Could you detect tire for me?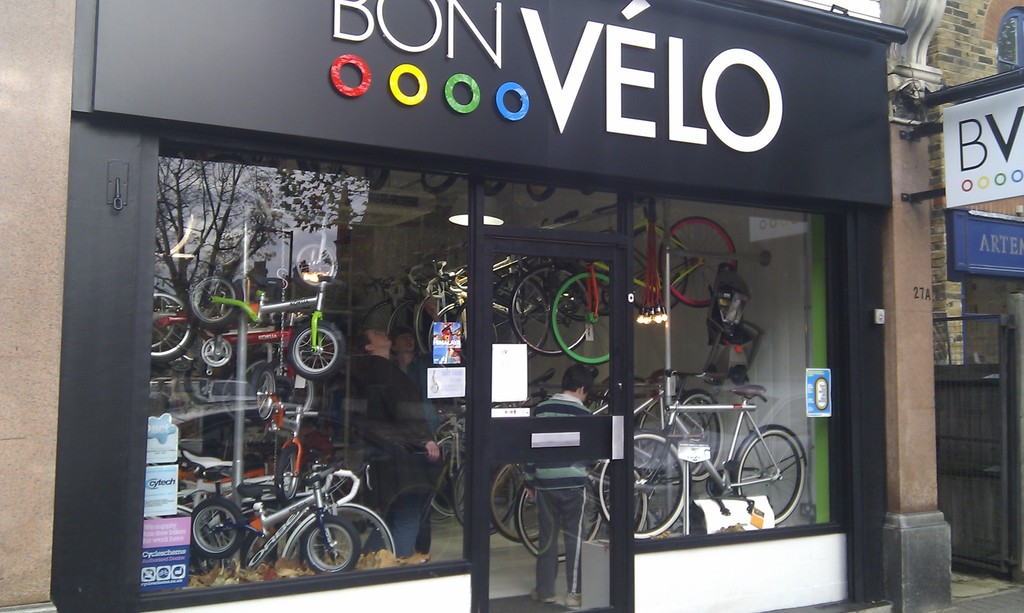
Detection result: [x1=298, y1=159, x2=345, y2=186].
